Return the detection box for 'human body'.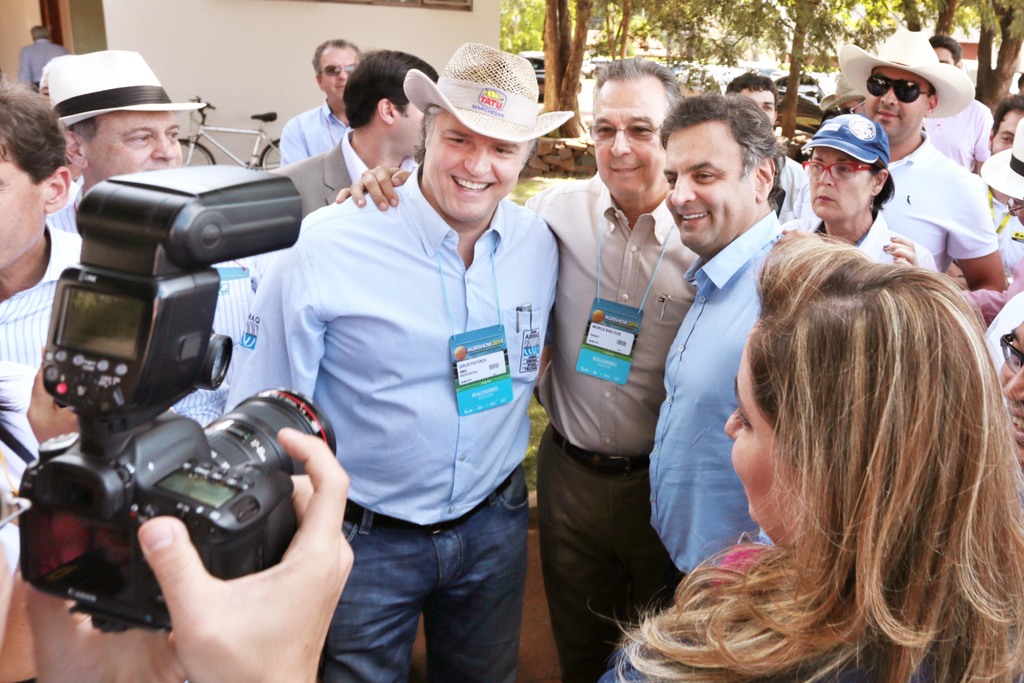
crop(808, 215, 939, 281).
